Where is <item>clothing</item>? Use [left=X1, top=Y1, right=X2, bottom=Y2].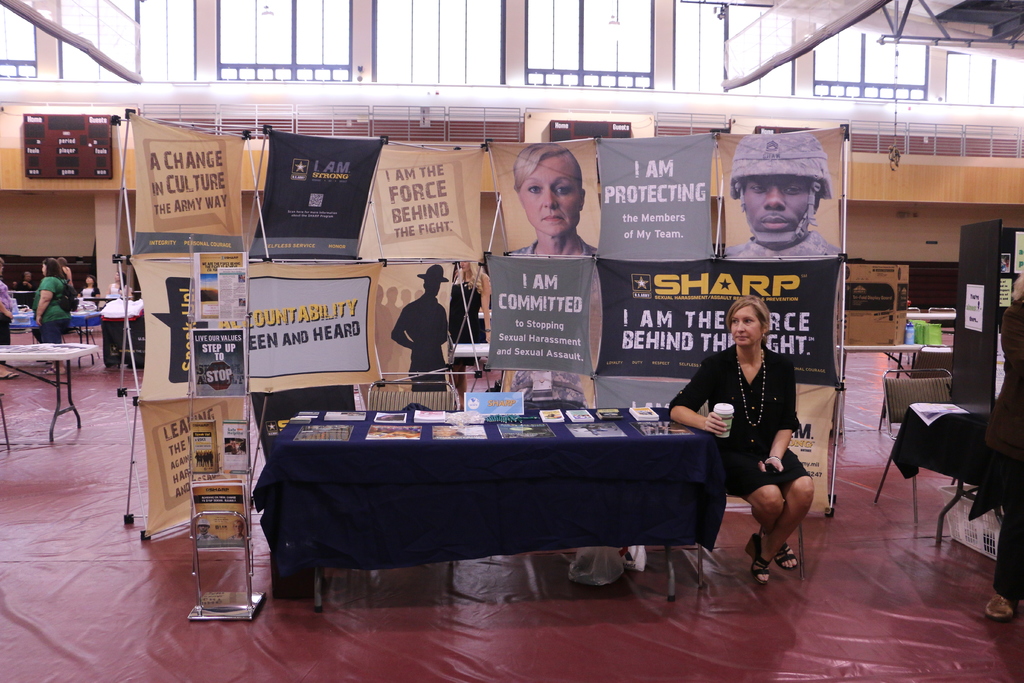
[left=987, top=300, right=1023, bottom=599].
